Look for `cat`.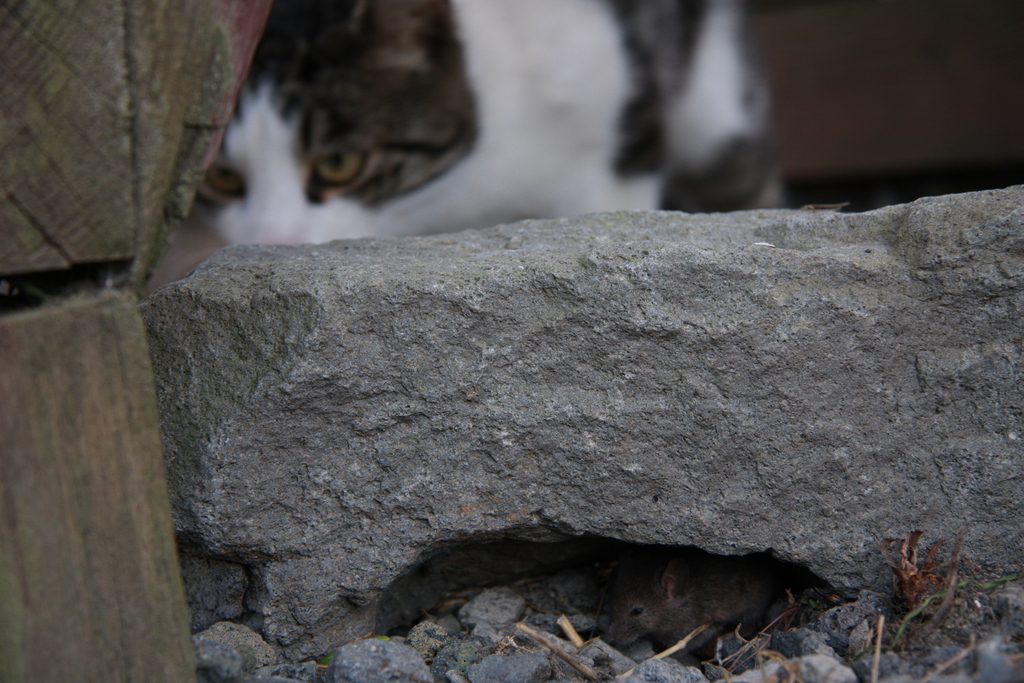
Found: (x1=186, y1=0, x2=781, y2=249).
